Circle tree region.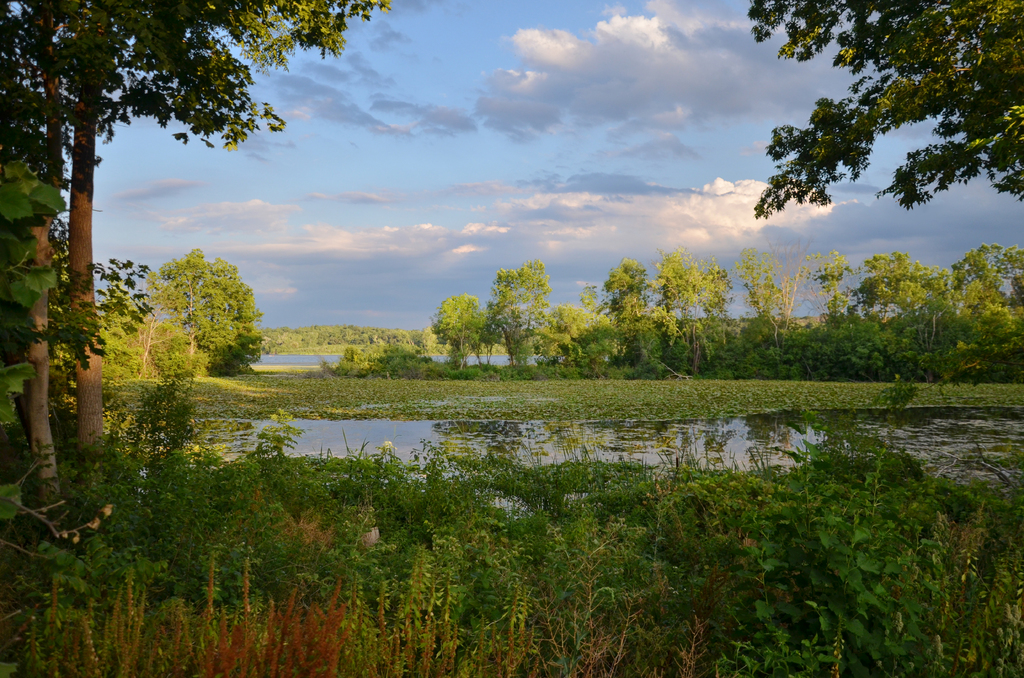
Region: BBox(687, 266, 739, 364).
